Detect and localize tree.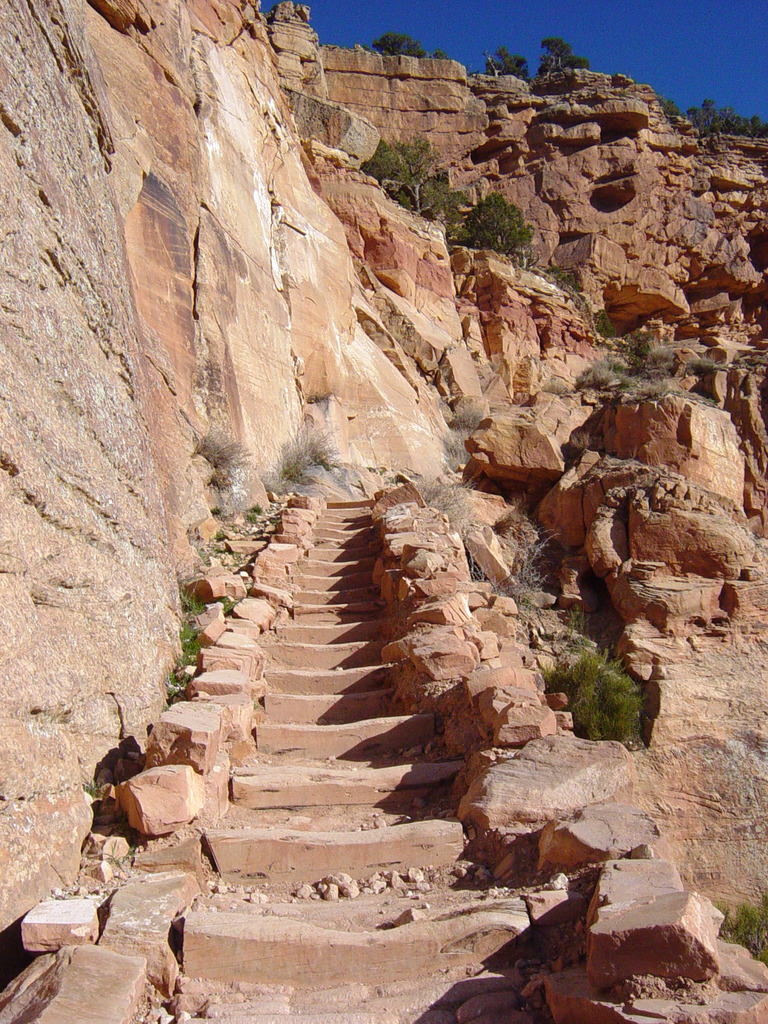
Localized at (left=367, top=34, right=420, bottom=58).
